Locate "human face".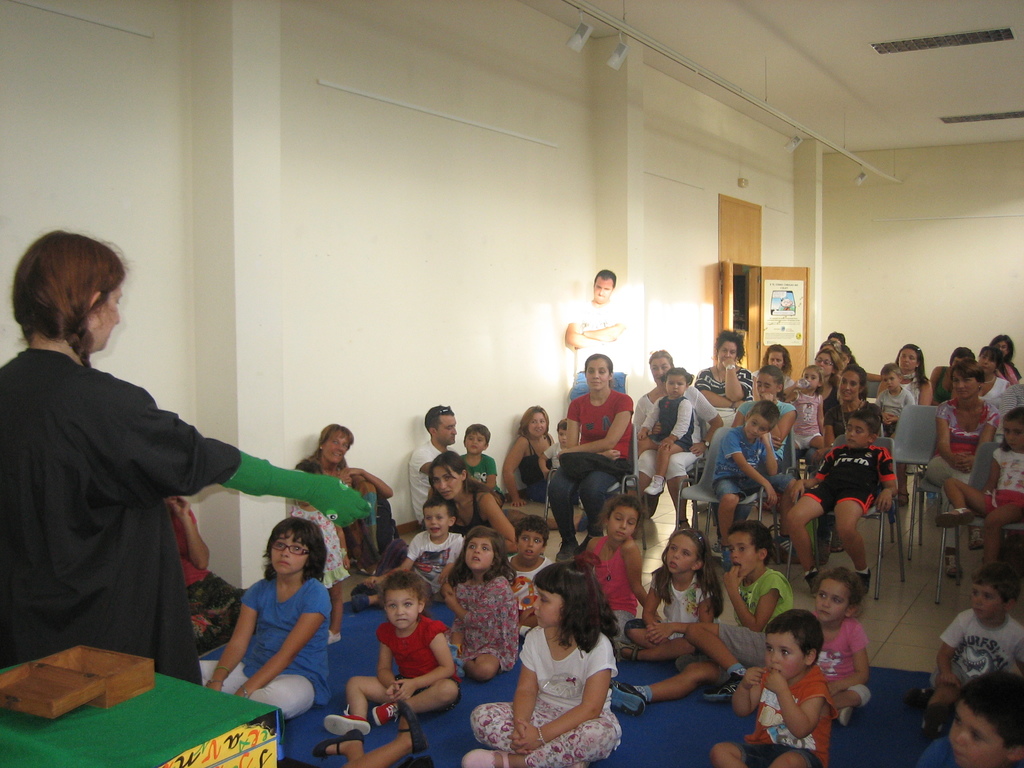
Bounding box: 976, 588, 1000, 622.
